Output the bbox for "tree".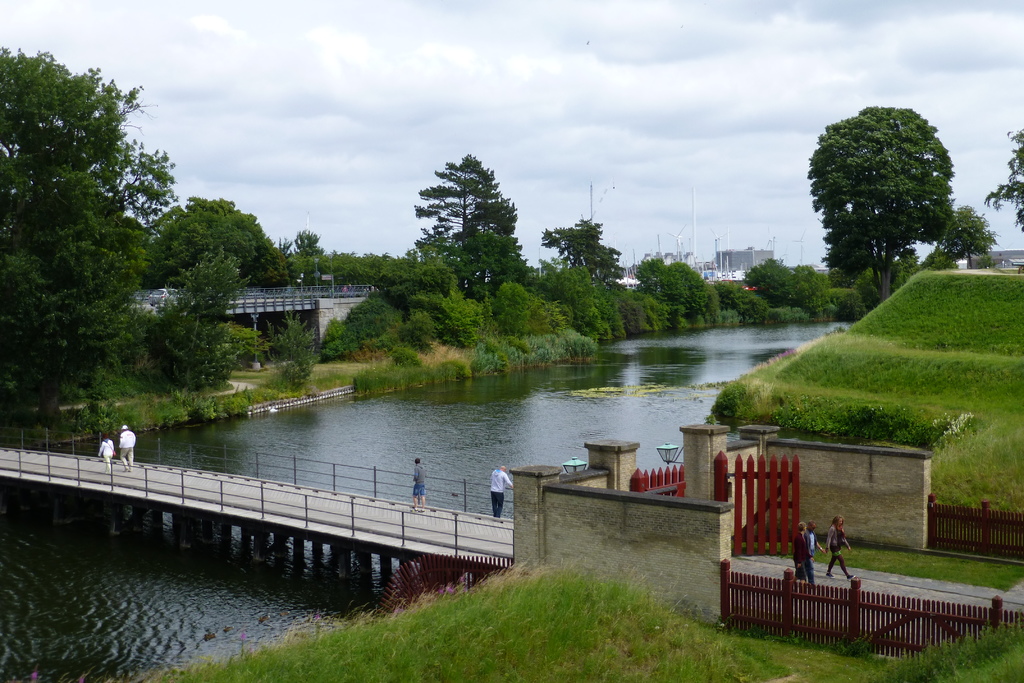
{"x1": 926, "y1": 205, "x2": 990, "y2": 267}.
